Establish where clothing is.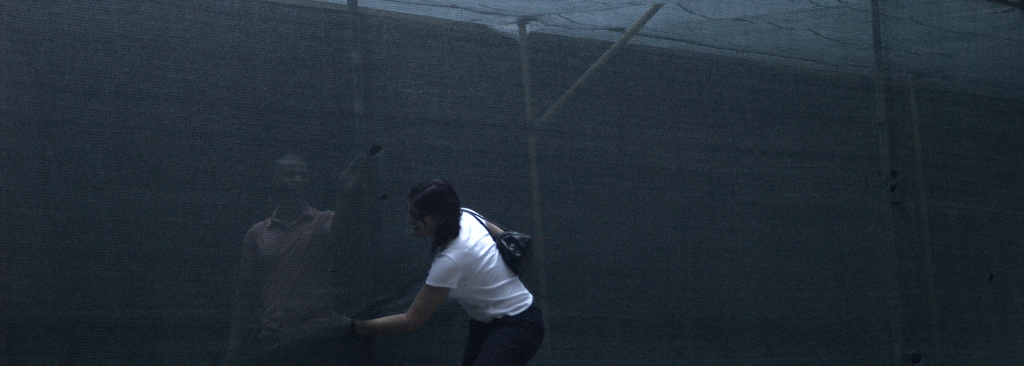
Established at <bbox>424, 205, 543, 365</bbox>.
